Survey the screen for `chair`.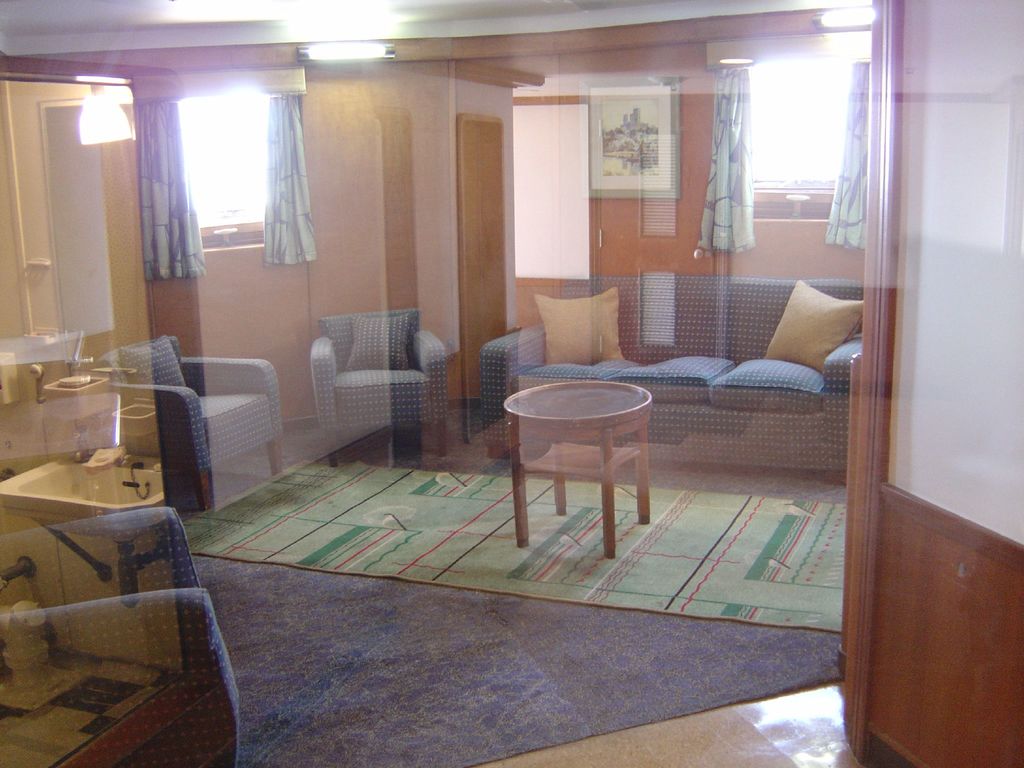
Survey found: locate(0, 505, 242, 767).
